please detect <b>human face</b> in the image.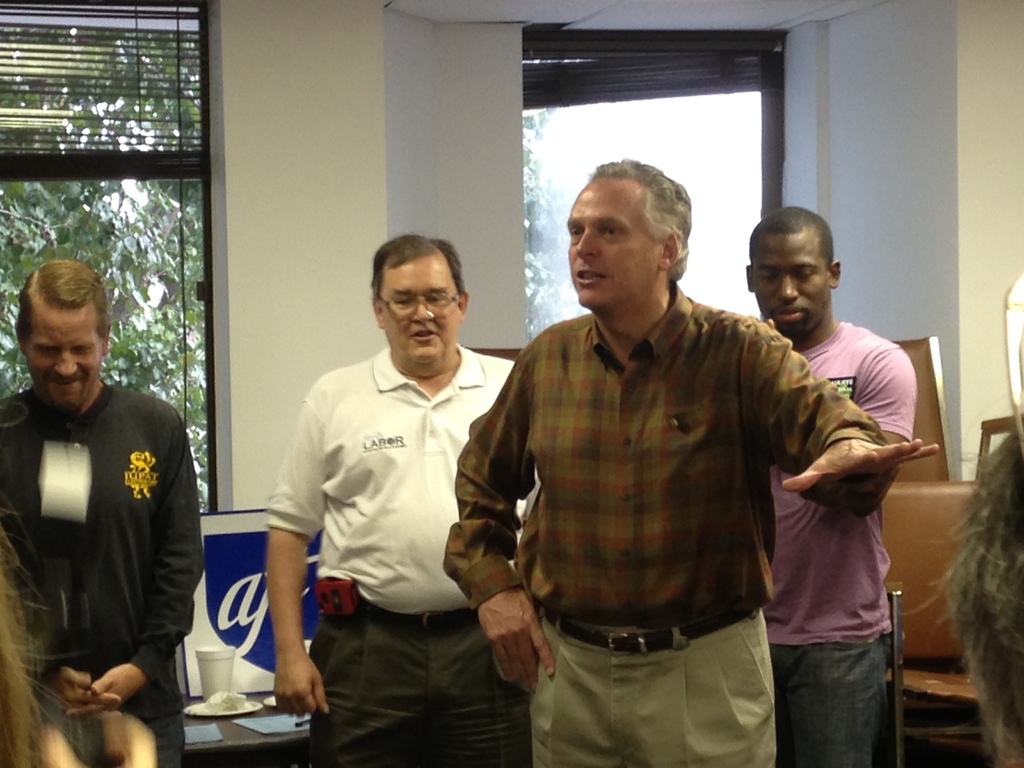
bbox=(566, 179, 671, 311).
